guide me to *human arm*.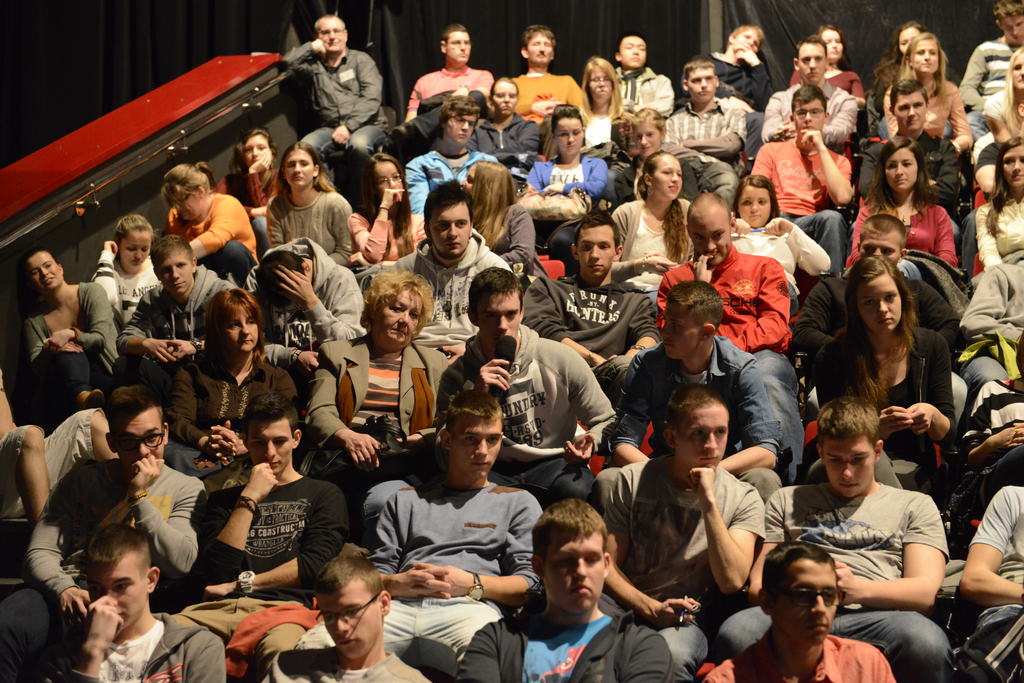
Guidance: Rect(360, 490, 444, 601).
